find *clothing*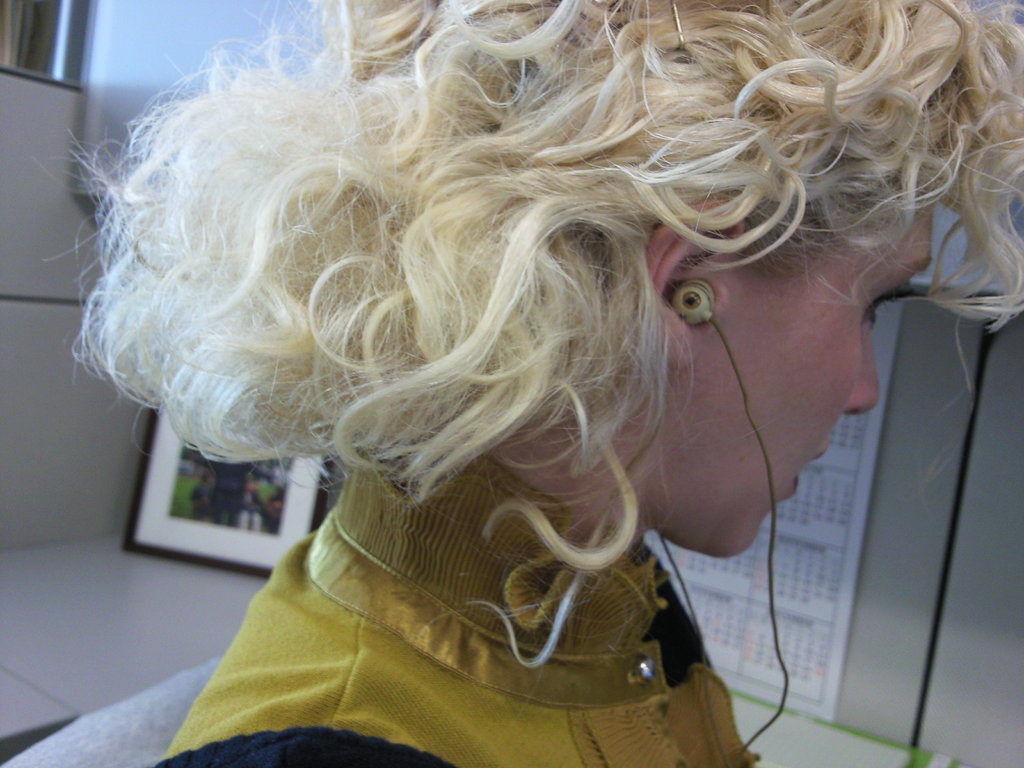
111:376:753:755
